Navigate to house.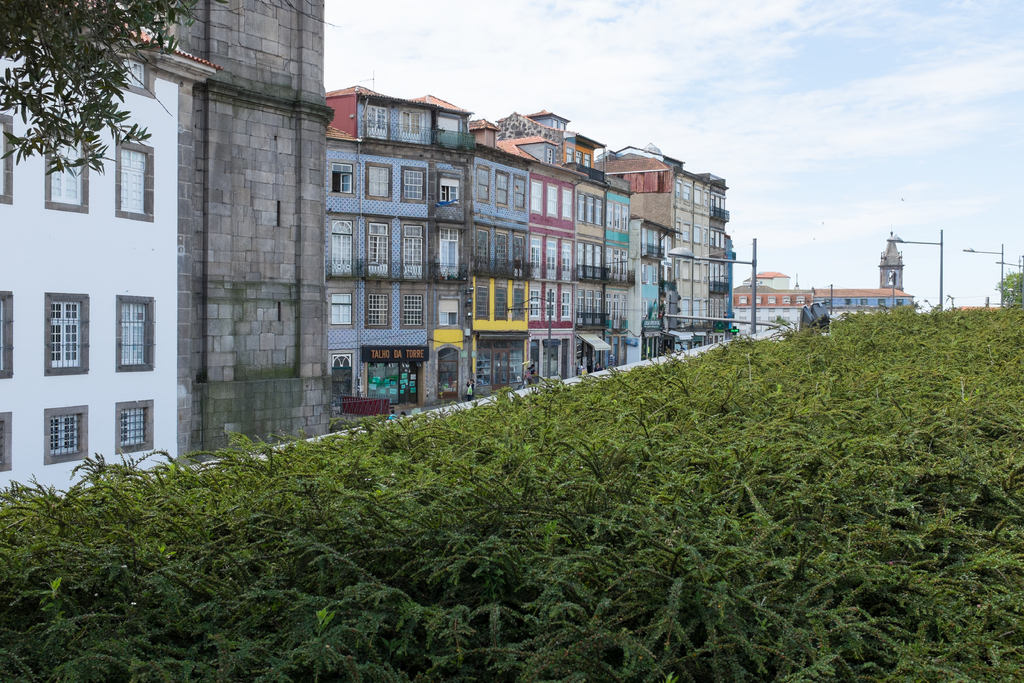
Navigation target: <bbox>671, 157, 715, 356</bbox>.
